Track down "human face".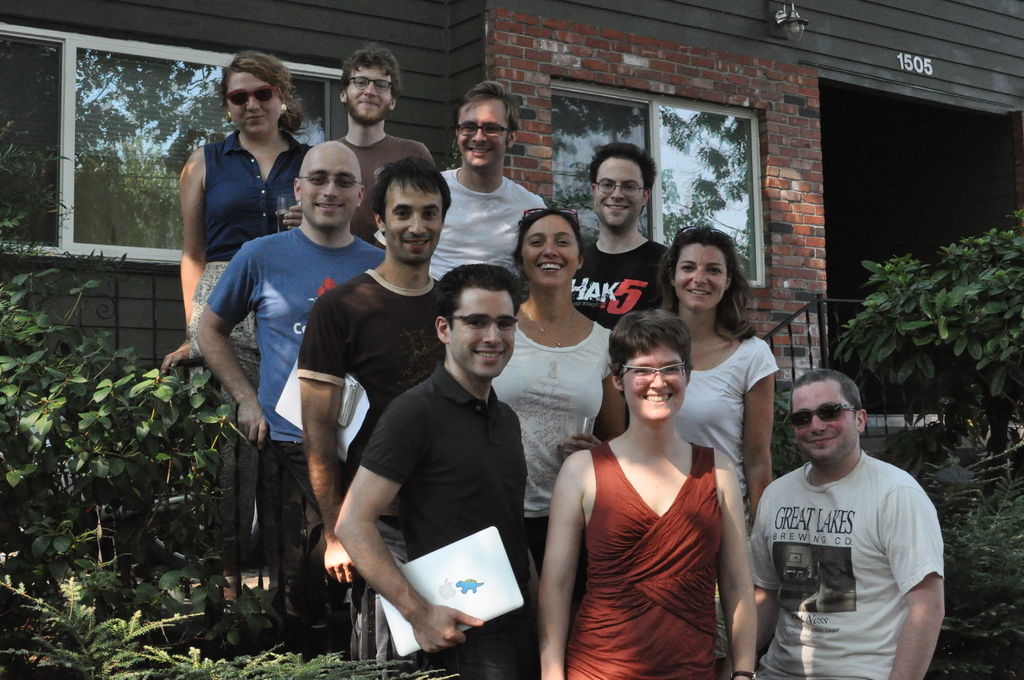
Tracked to [left=666, top=243, right=729, bottom=316].
